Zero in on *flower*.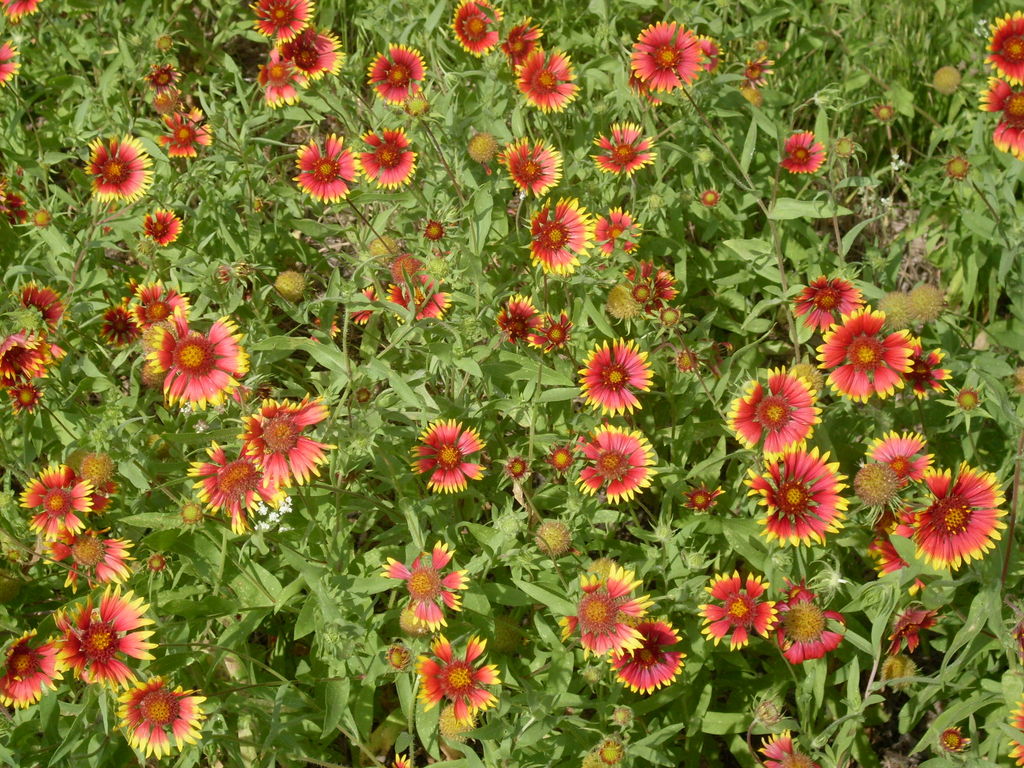
Zeroed in: locate(22, 280, 71, 338).
